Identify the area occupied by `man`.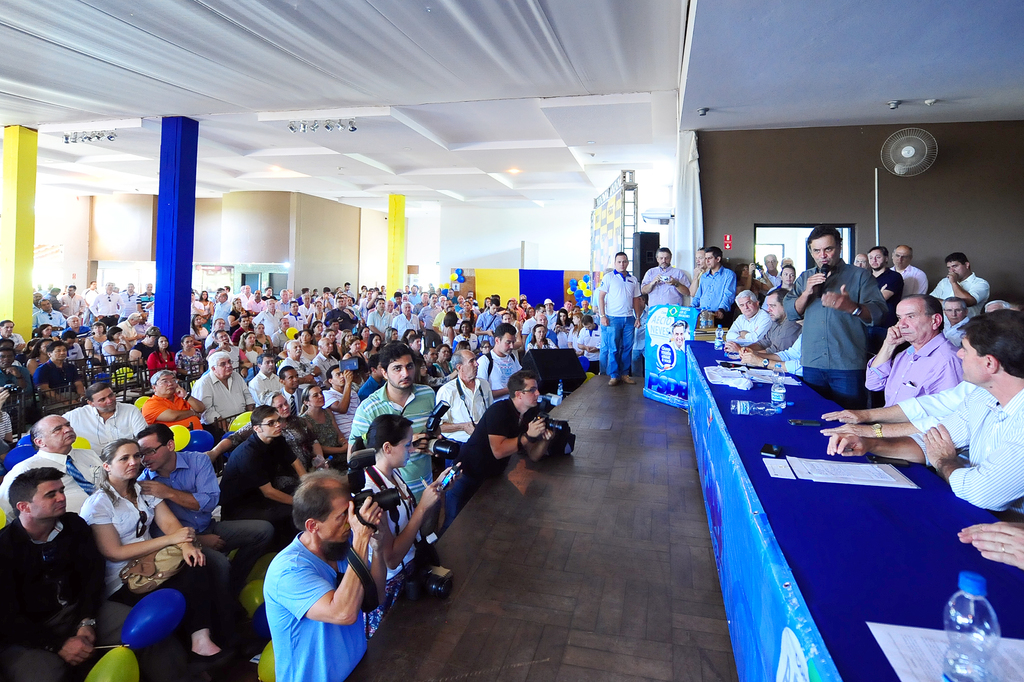
Area: box(725, 280, 762, 338).
